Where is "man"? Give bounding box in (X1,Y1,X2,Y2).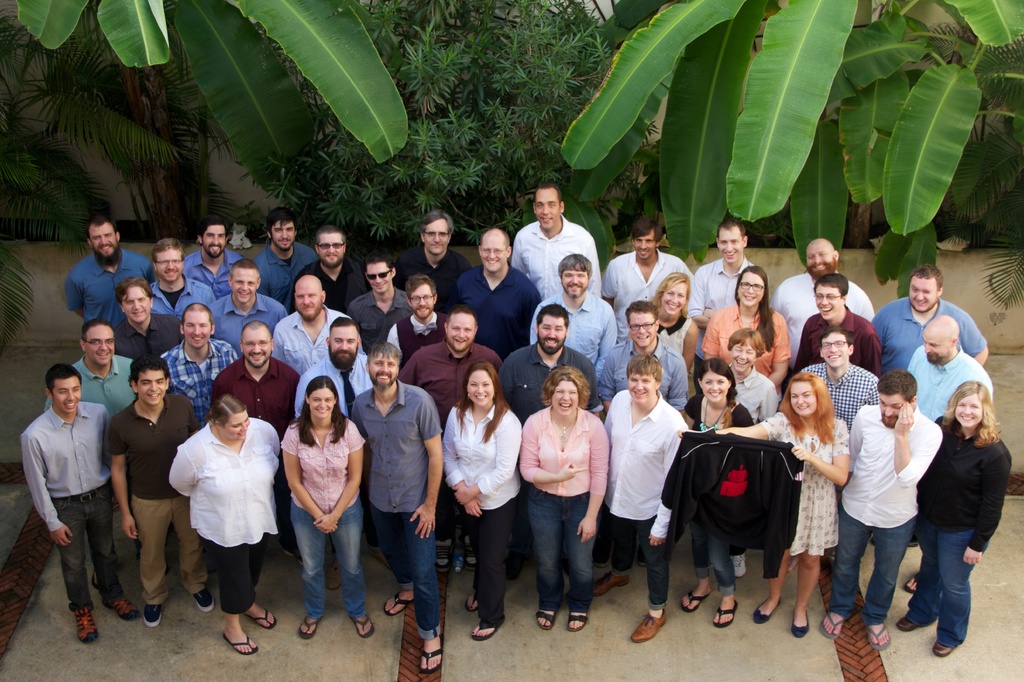
(129,262,186,371).
